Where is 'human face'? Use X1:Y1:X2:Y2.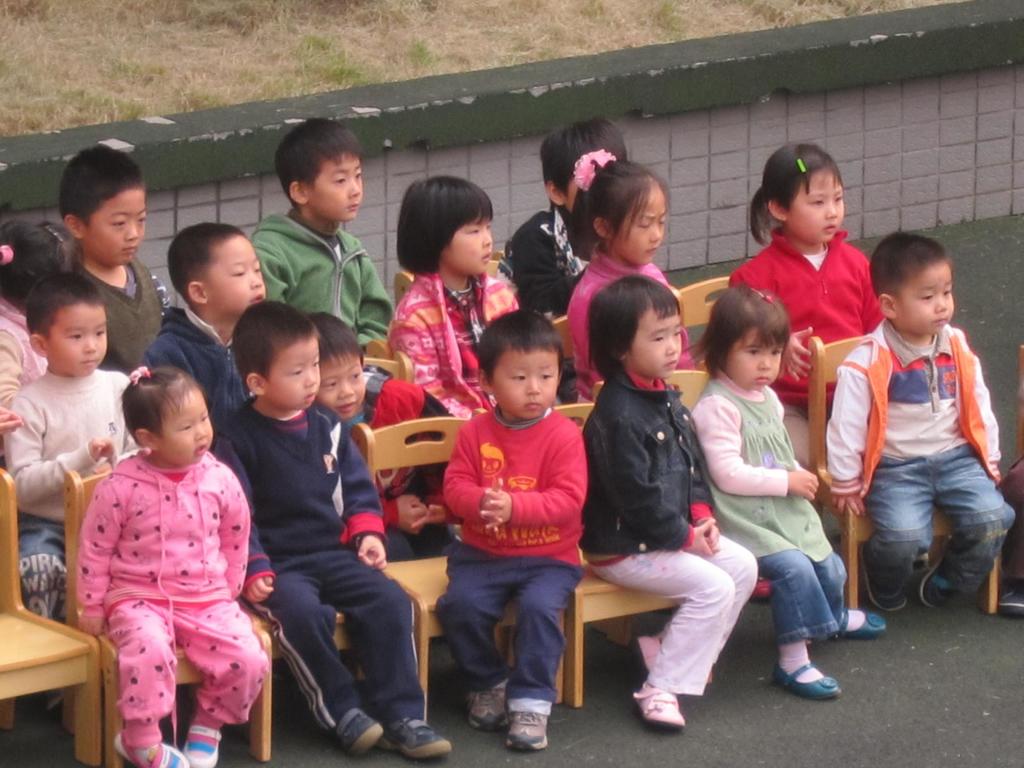
621:195:666:263.
